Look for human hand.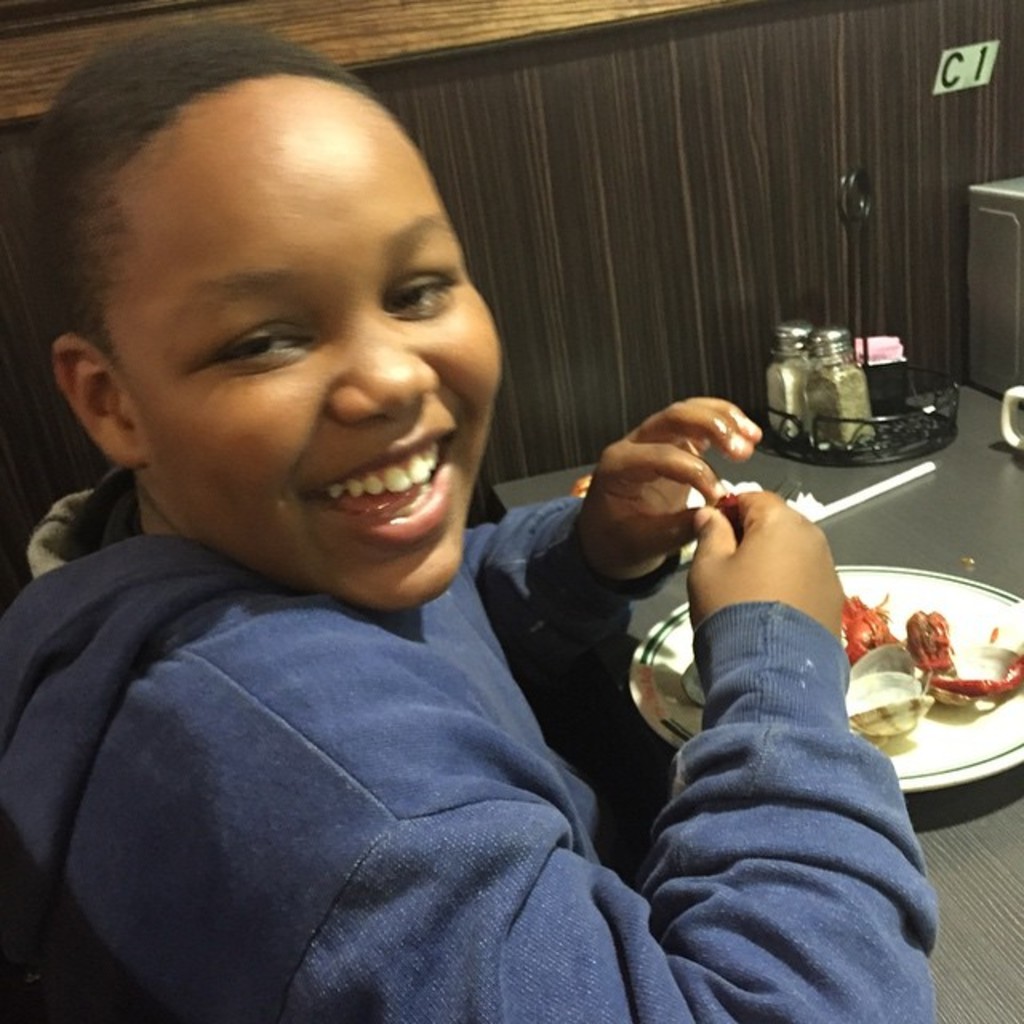
Found: left=574, top=397, right=790, bottom=597.
